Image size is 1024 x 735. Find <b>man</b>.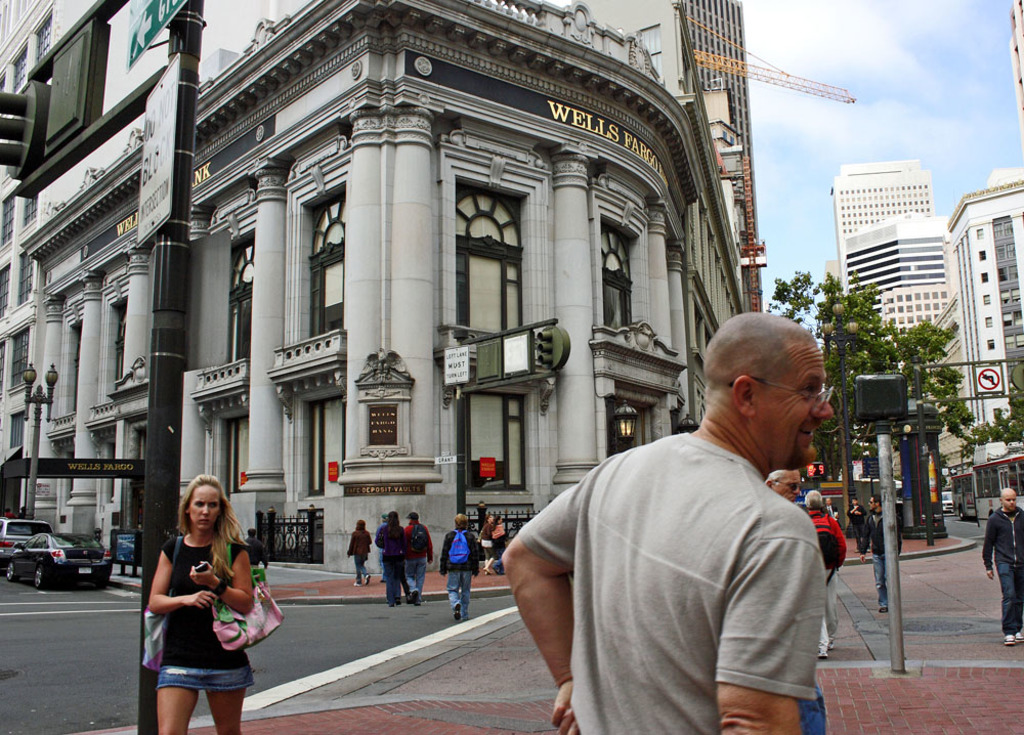
bbox=(495, 310, 831, 734).
